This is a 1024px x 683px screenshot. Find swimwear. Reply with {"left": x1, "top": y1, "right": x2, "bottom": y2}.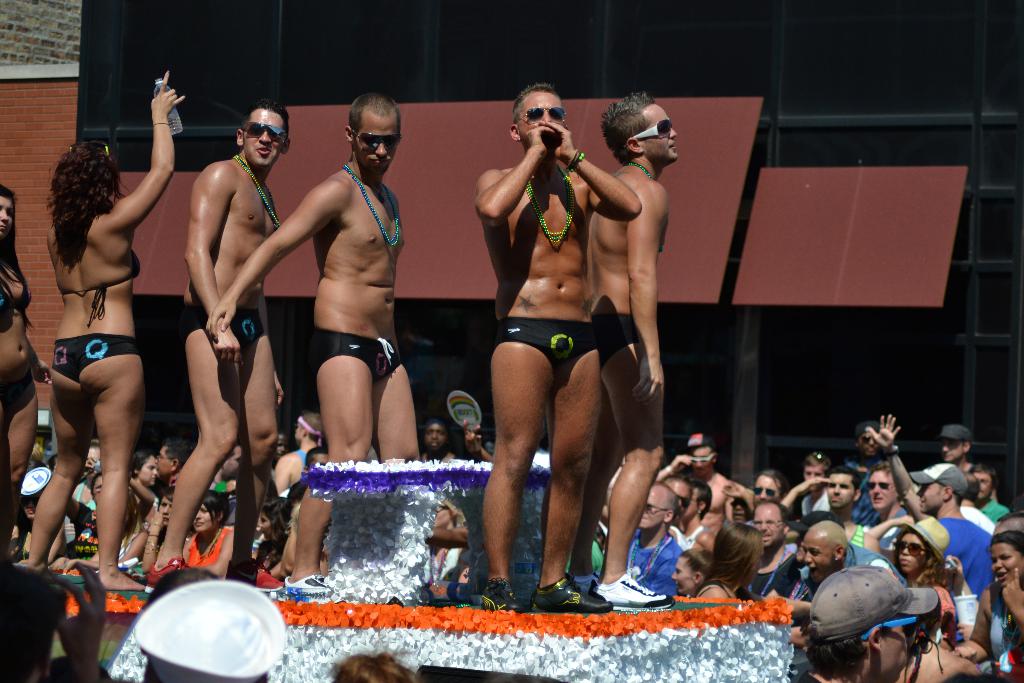
{"left": 181, "top": 305, "right": 264, "bottom": 352}.
